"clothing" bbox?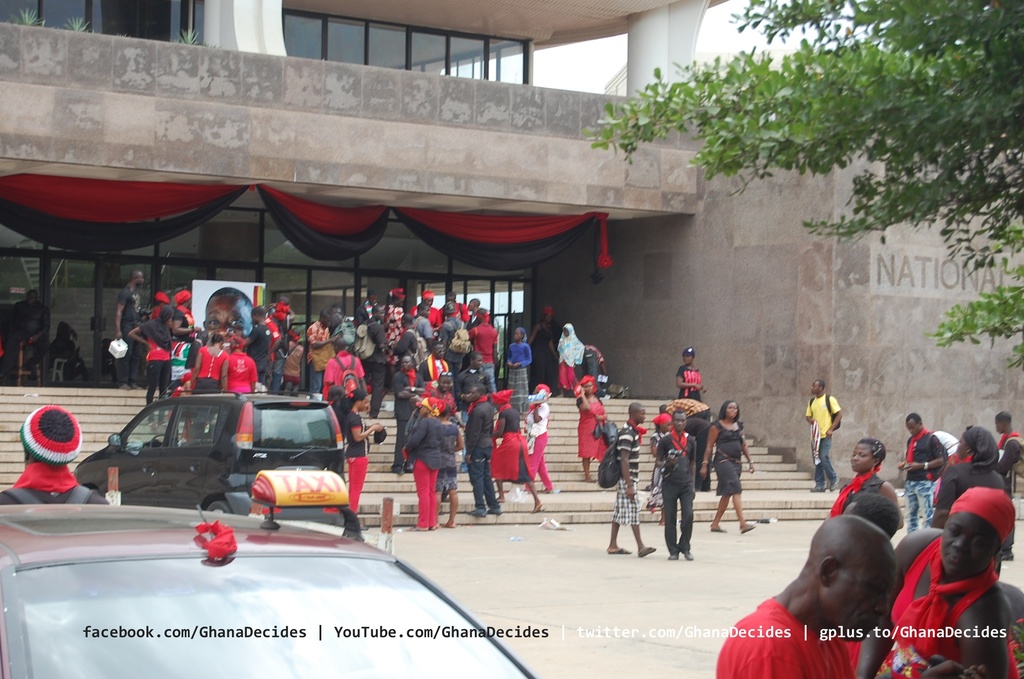
(175,341,192,391)
